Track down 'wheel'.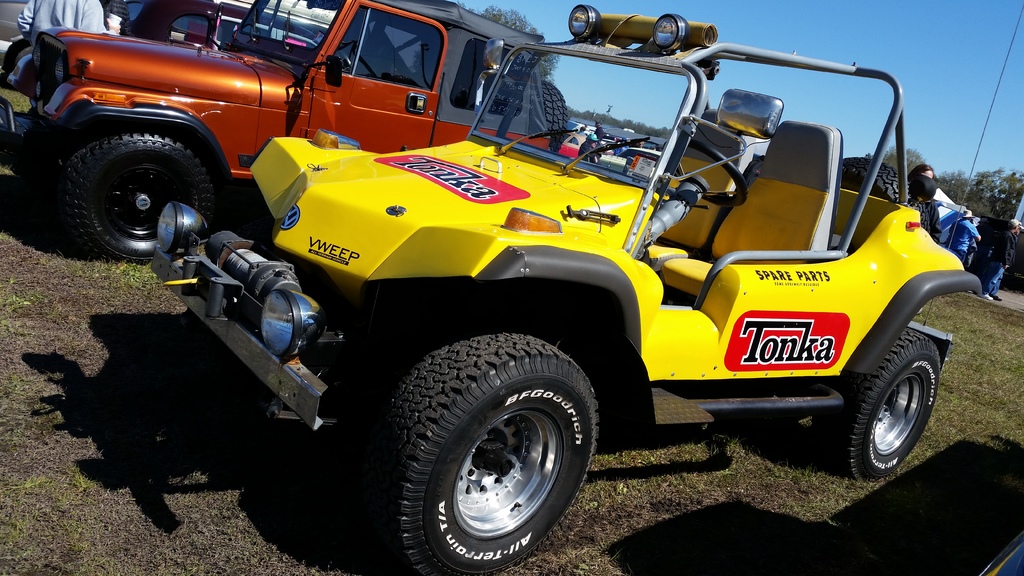
Tracked to bbox(840, 158, 929, 234).
